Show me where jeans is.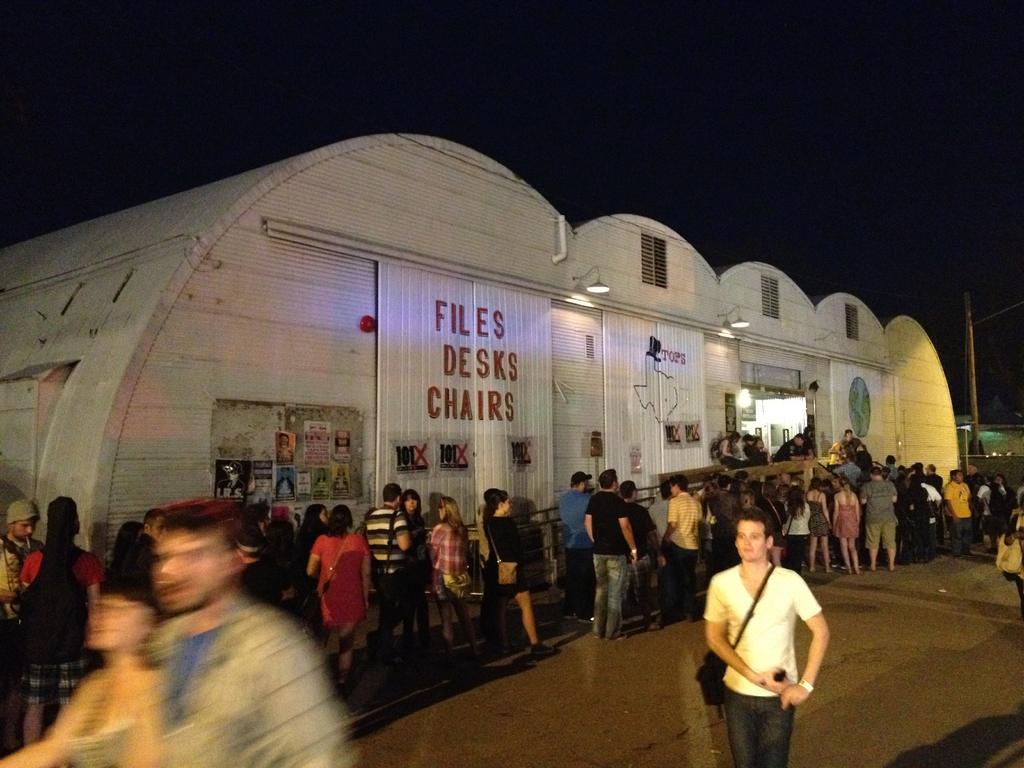
jeans is at bbox=[947, 516, 973, 556].
